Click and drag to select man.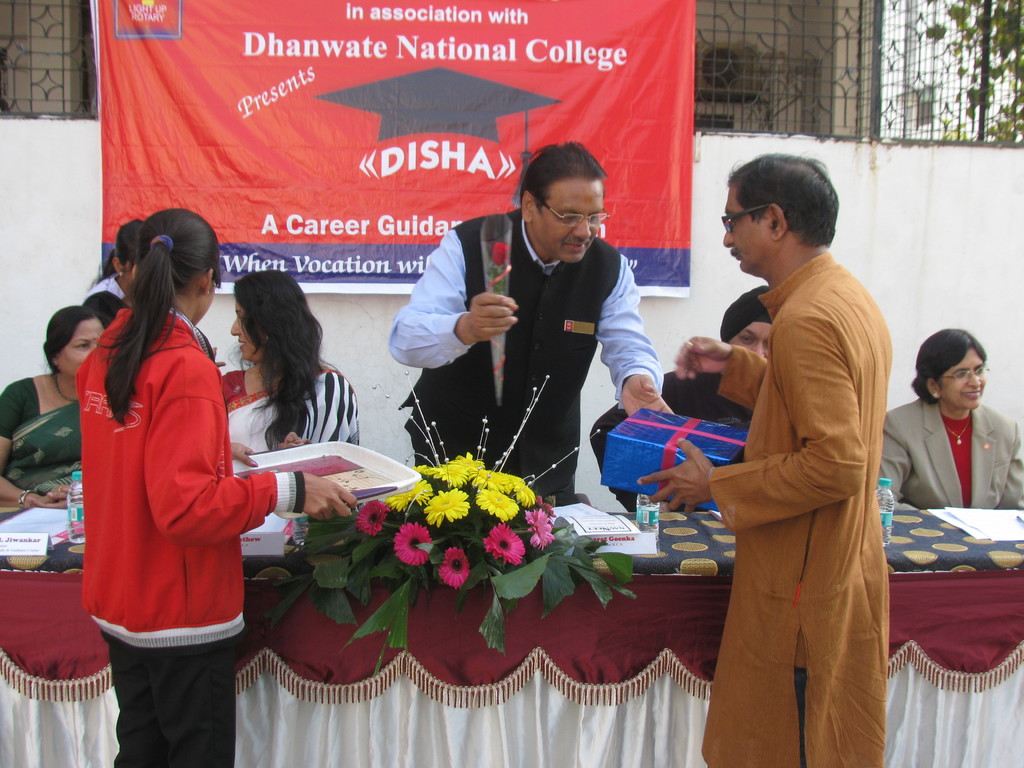
Selection: bbox=[387, 138, 668, 500].
